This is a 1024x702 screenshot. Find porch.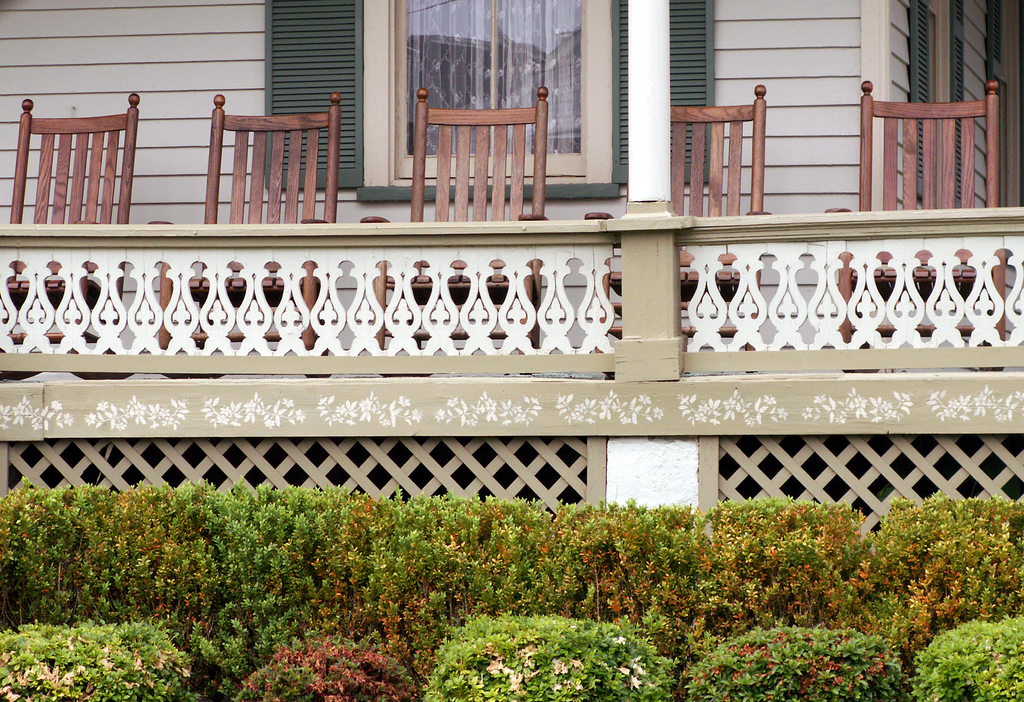
Bounding box: Rect(0, 352, 1017, 512).
